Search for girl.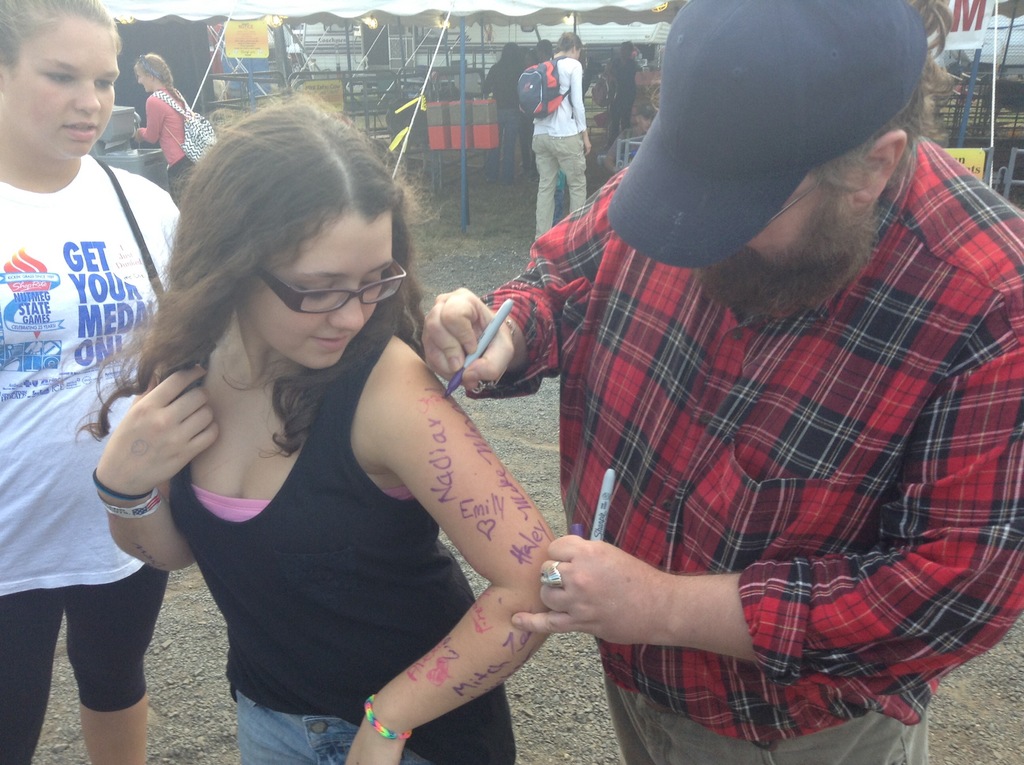
Found at pyautogui.locateOnScreen(133, 54, 196, 203).
